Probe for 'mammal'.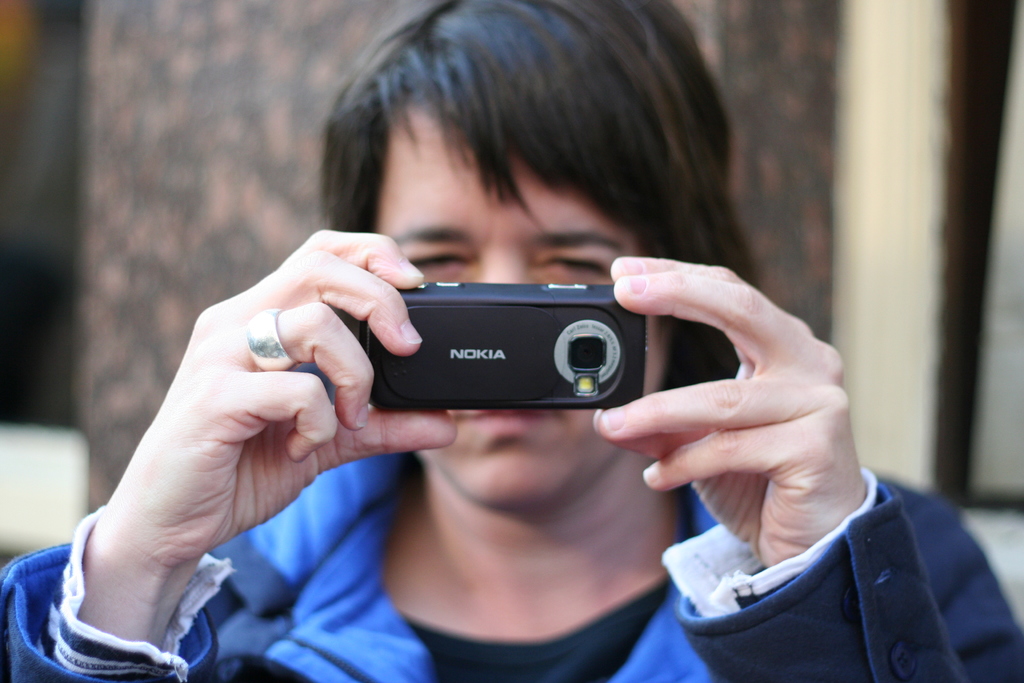
Probe result: 0, 0, 1023, 682.
